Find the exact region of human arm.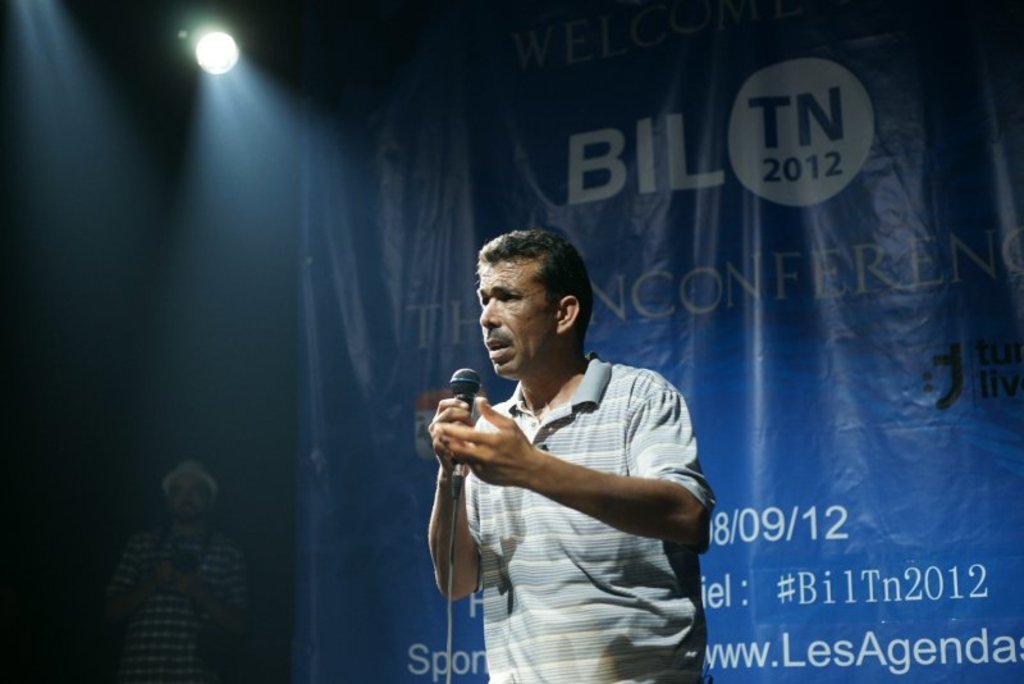
Exact region: [left=426, top=389, right=484, bottom=611].
